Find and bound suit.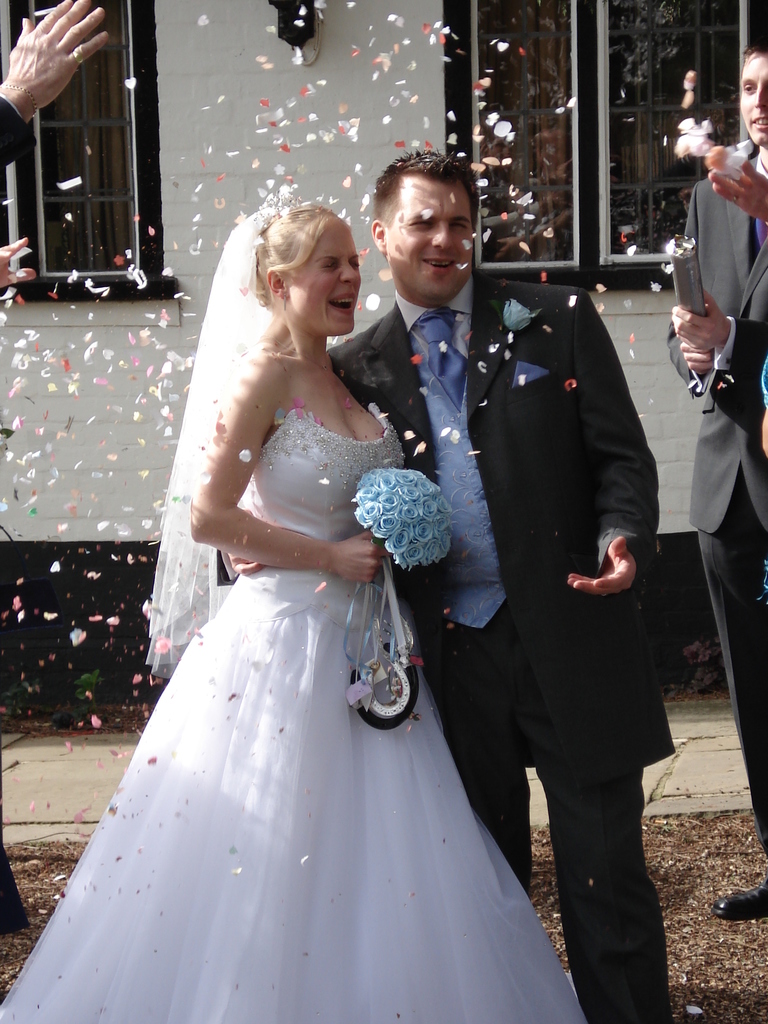
Bound: rect(380, 261, 664, 1011).
